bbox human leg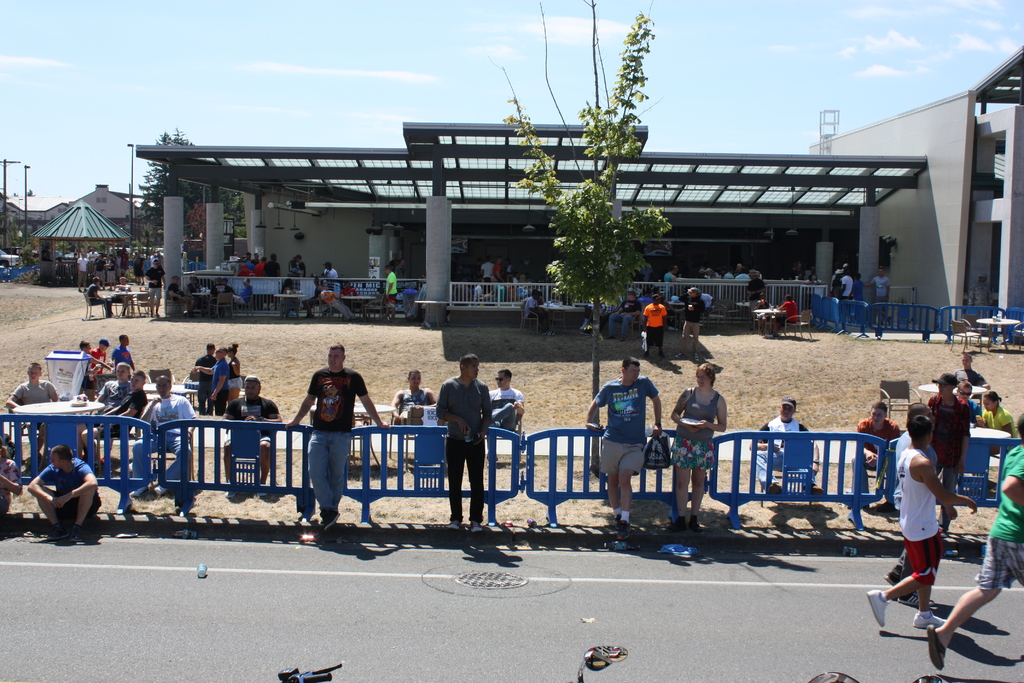
pyautogui.locateOnScreen(154, 285, 161, 317)
